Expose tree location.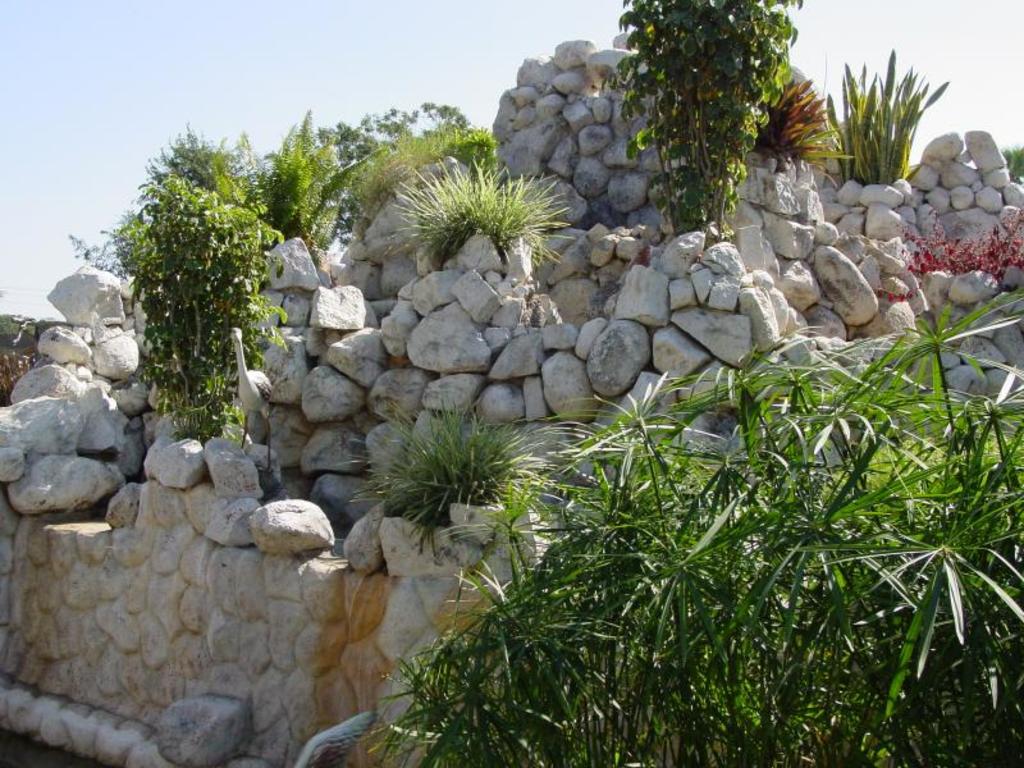
Exposed at l=621, t=0, r=803, b=246.
